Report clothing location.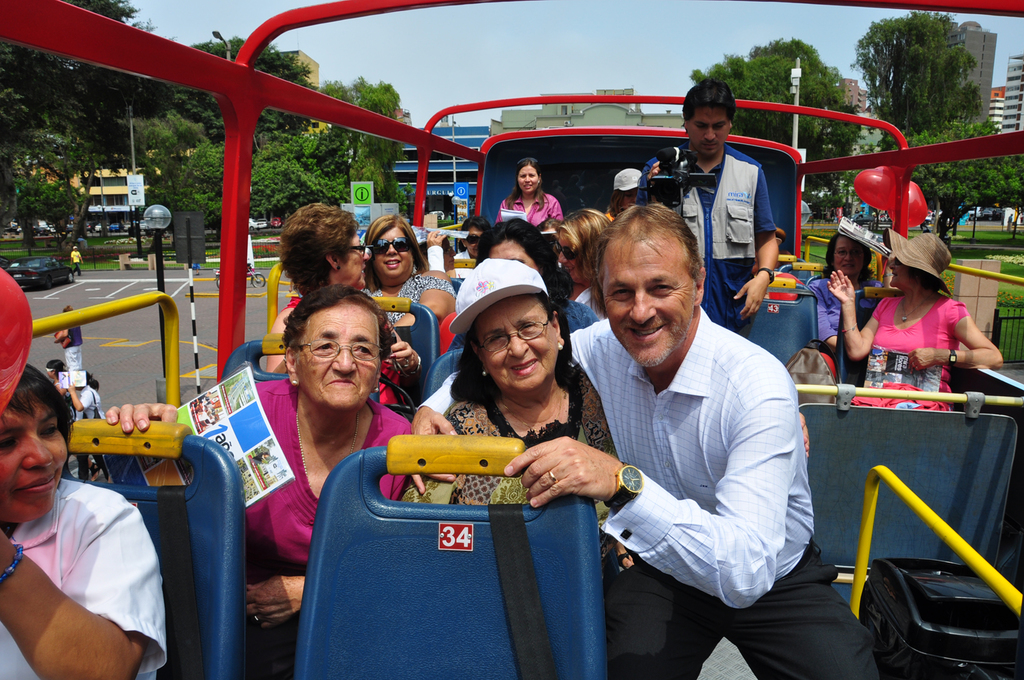
Report: locate(66, 327, 83, 373).
